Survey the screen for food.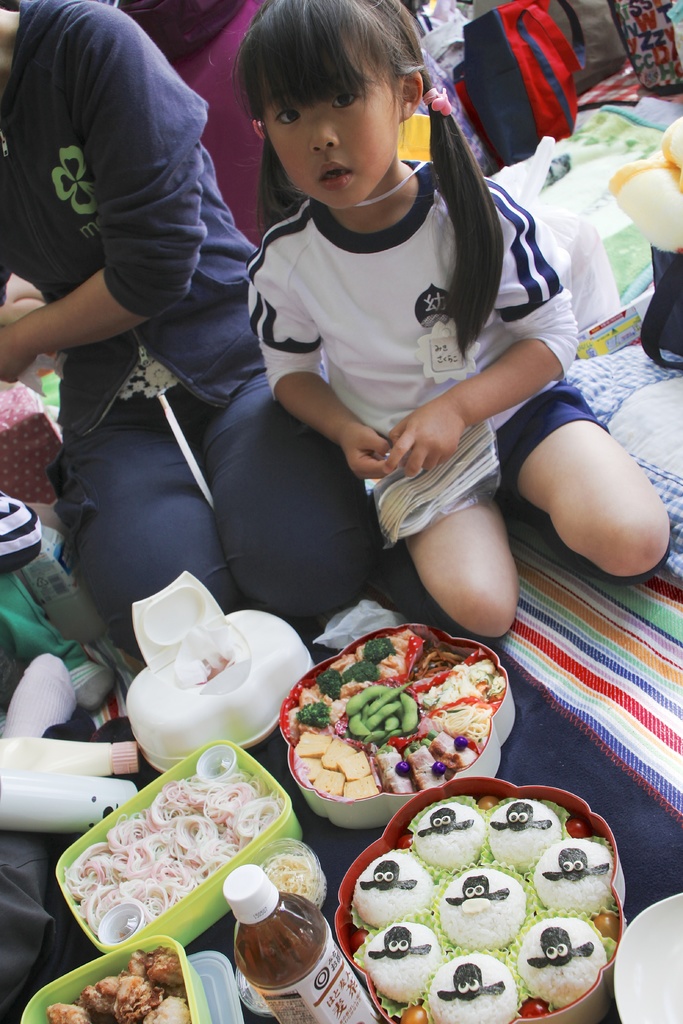
Survey found: <bbox>347, 796, 623, 1023</bbox>.
